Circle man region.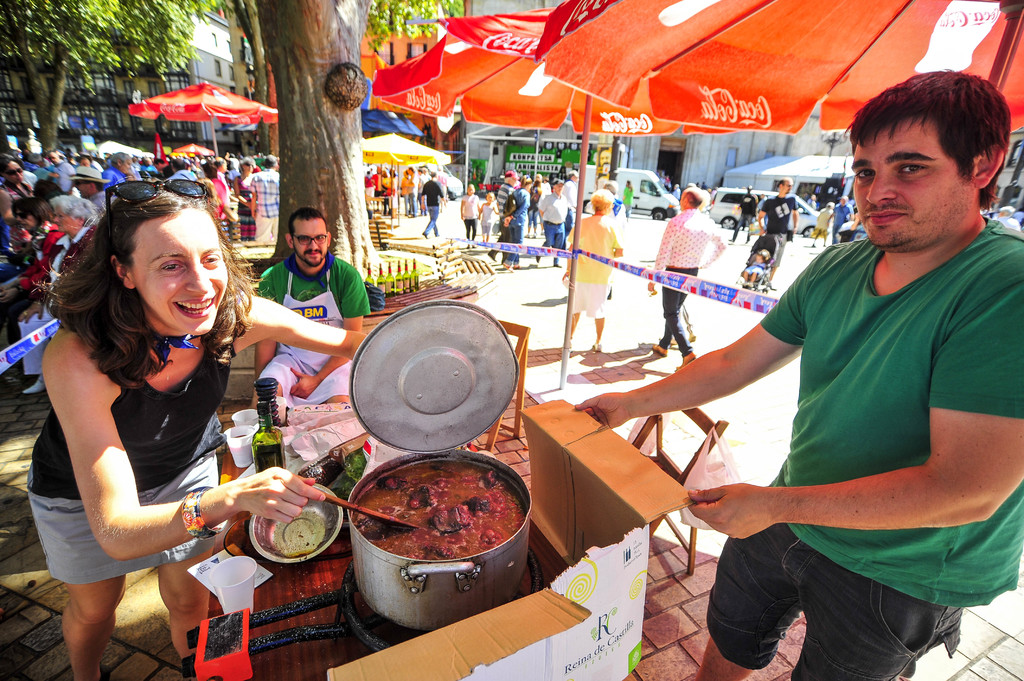
Region: x1=651, y1=92, x2=1002, y2=671.
